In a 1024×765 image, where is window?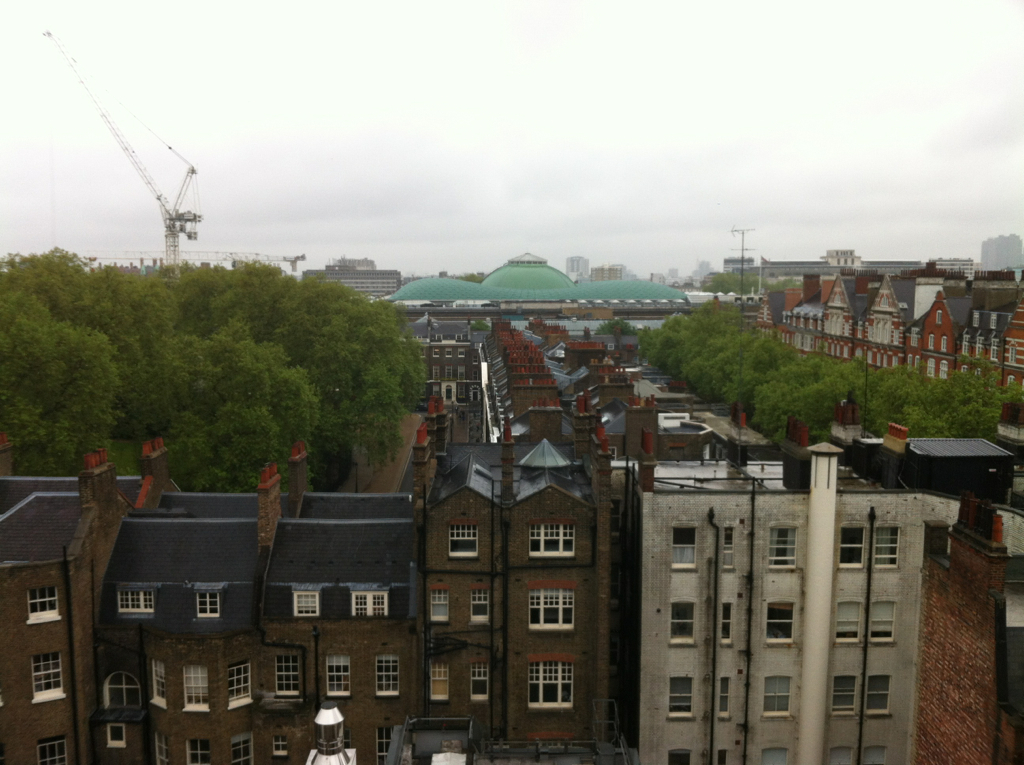
region(432, 662, 449, 701).
